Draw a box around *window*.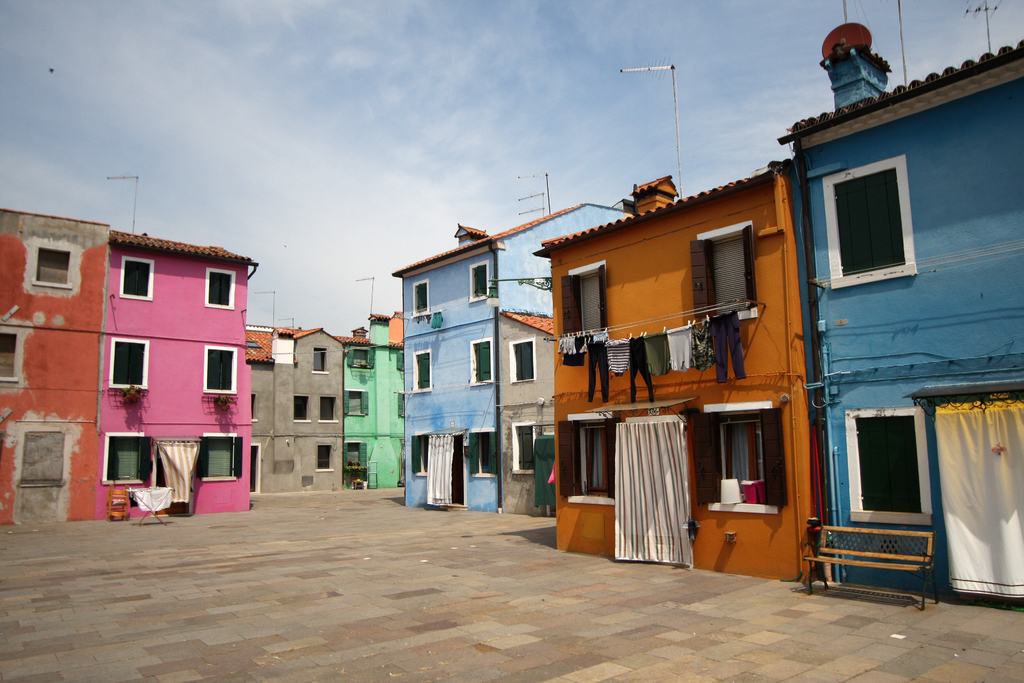
(410, 438, 431, 477).
